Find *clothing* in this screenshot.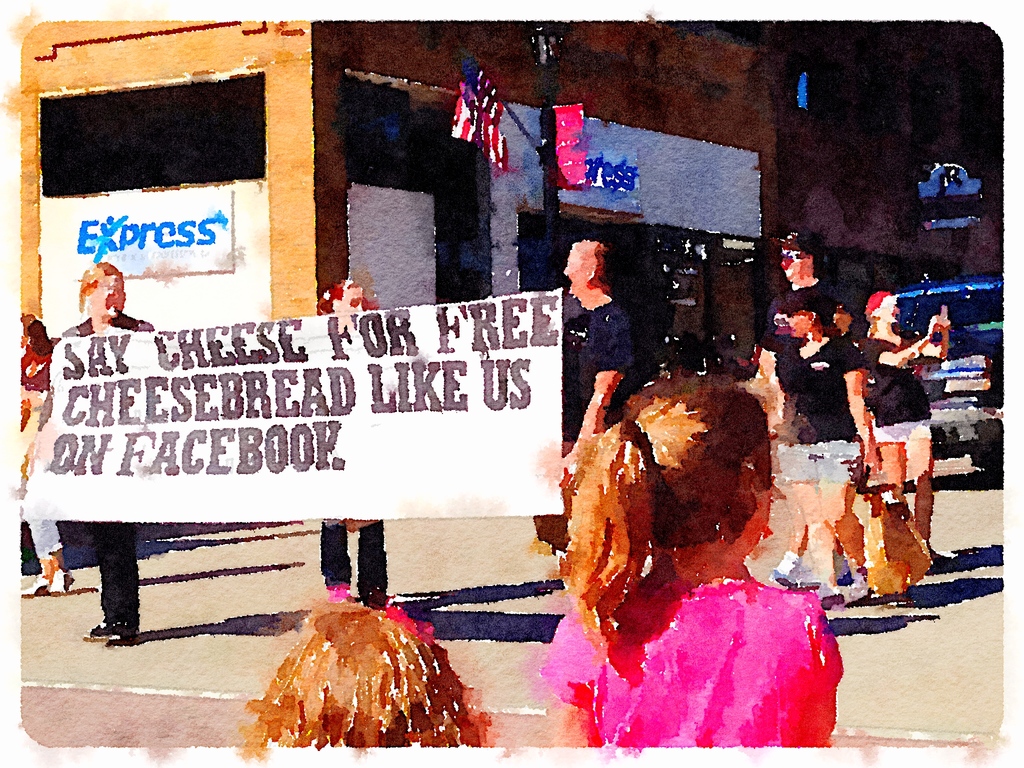
The bounding box for *clothing* is box(319, 523, 389, 604).
